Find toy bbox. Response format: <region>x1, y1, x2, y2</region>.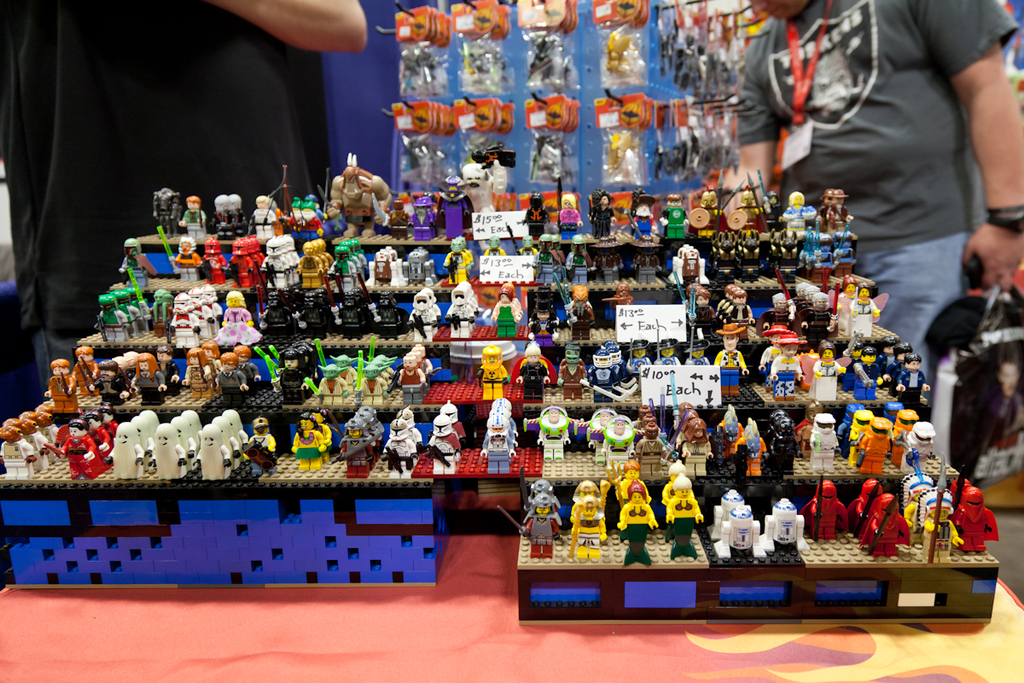
<region>573, 483, 610, 515</region>.
